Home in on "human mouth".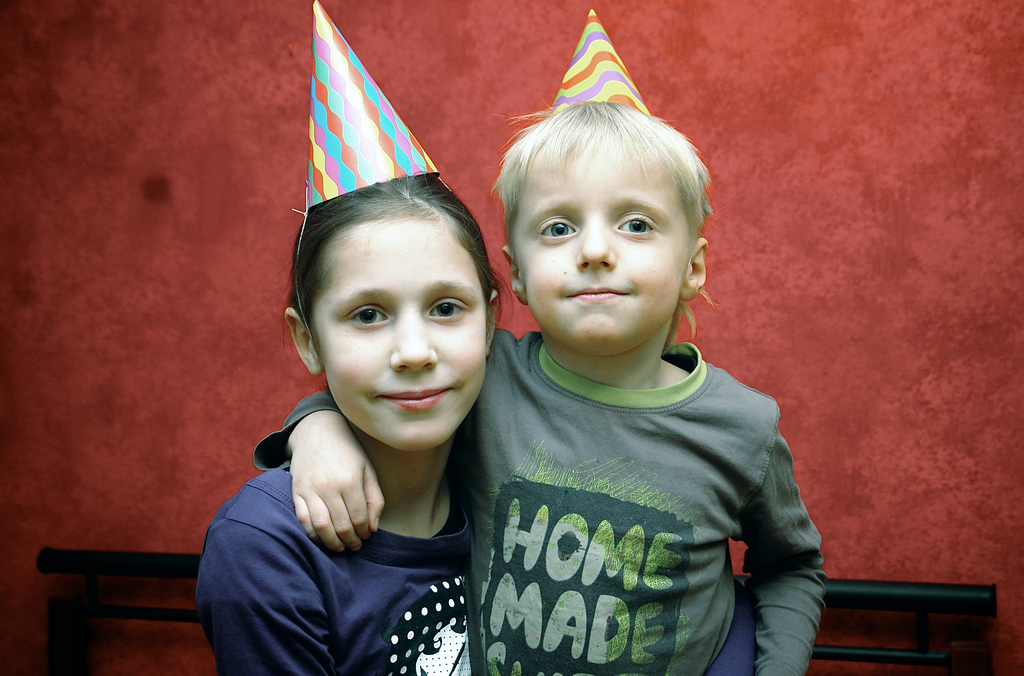
Homed in at <bbox>381, 389, 454, 409</bbox>.
